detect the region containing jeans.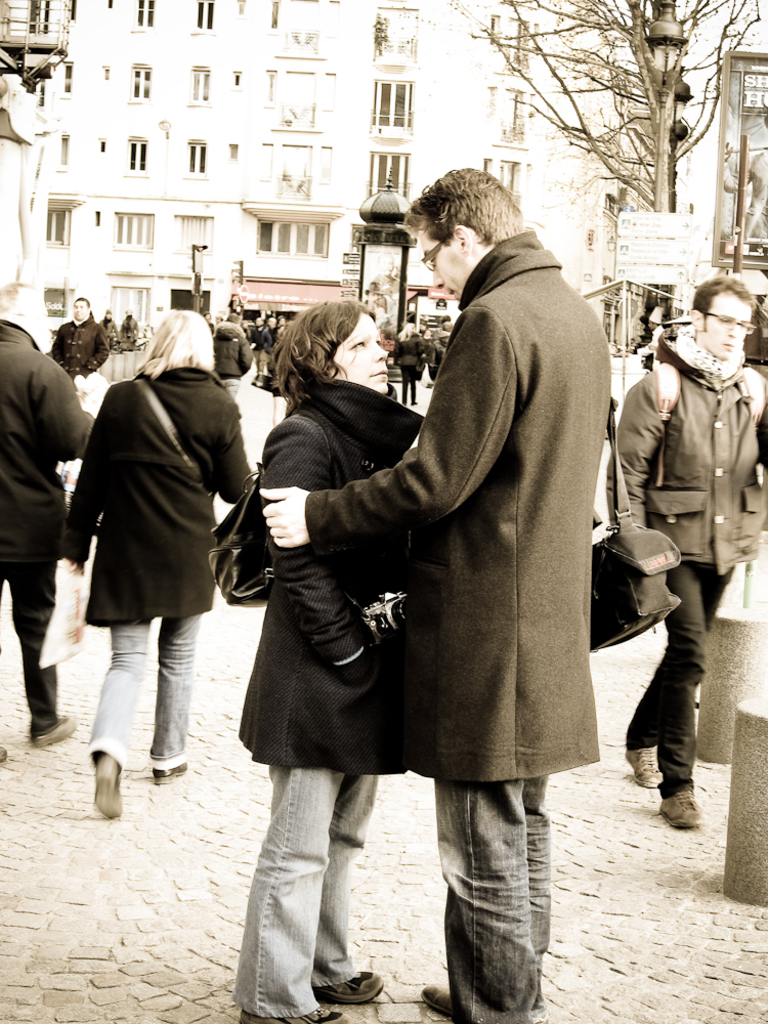
select_region(666, 553, 736, 787).
